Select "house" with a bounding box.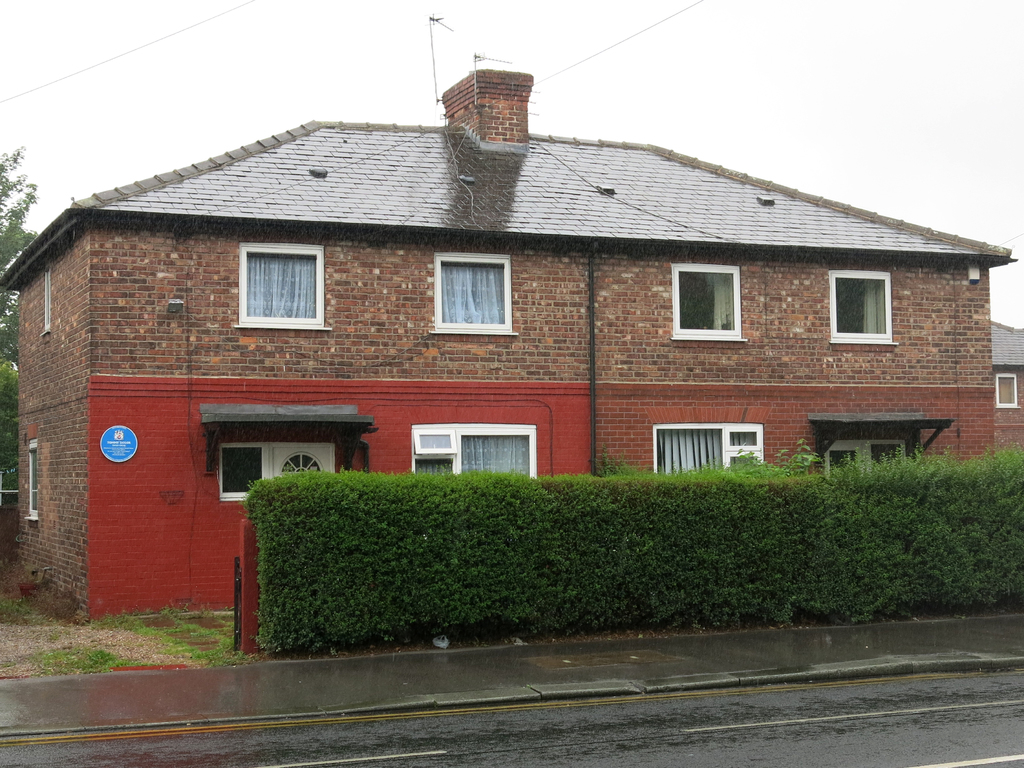
{"x1": 986, "y1": 319, "x2": 1023, "y2": 449}.
